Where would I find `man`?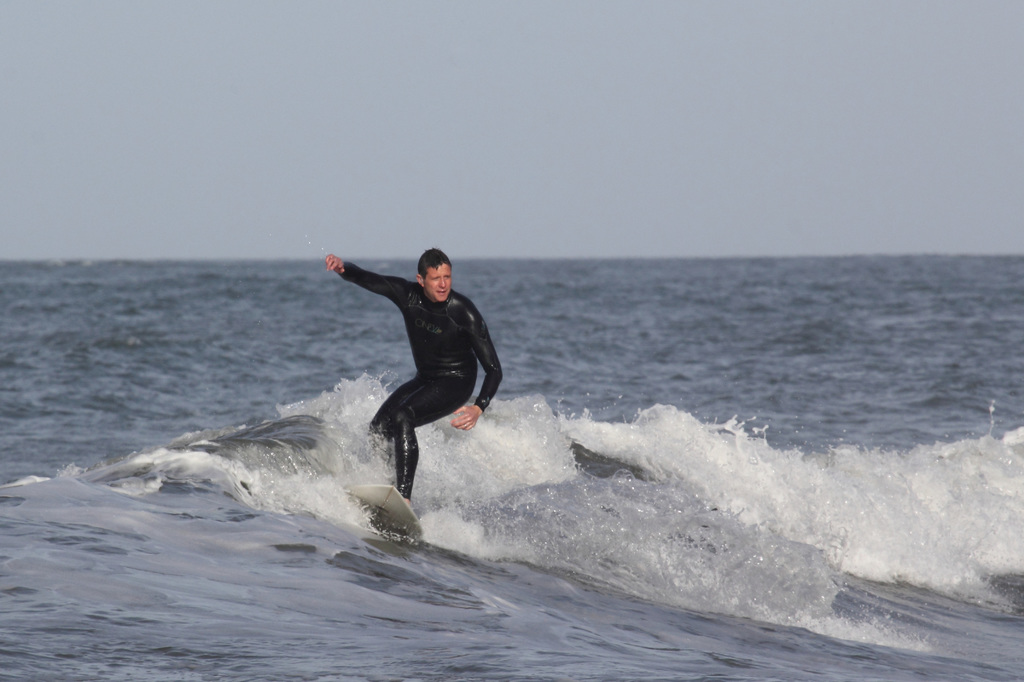
At left=317, top=249, right=506, bottom=528.
